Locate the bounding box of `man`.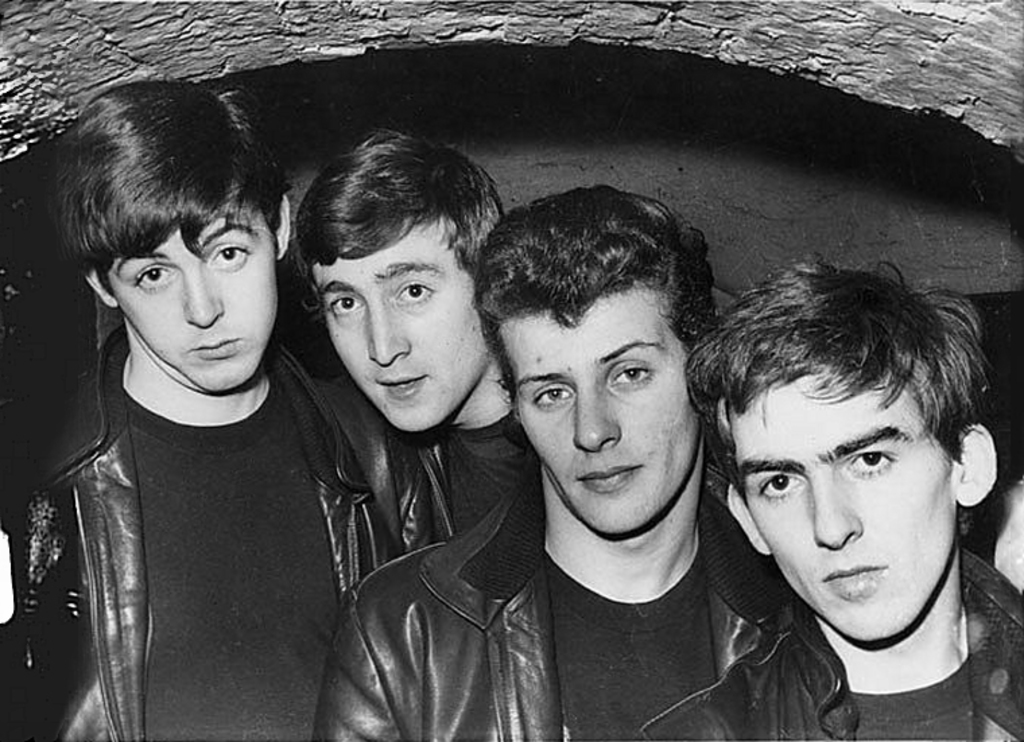
Bounding box: crop(298, 125, 543, 532).
